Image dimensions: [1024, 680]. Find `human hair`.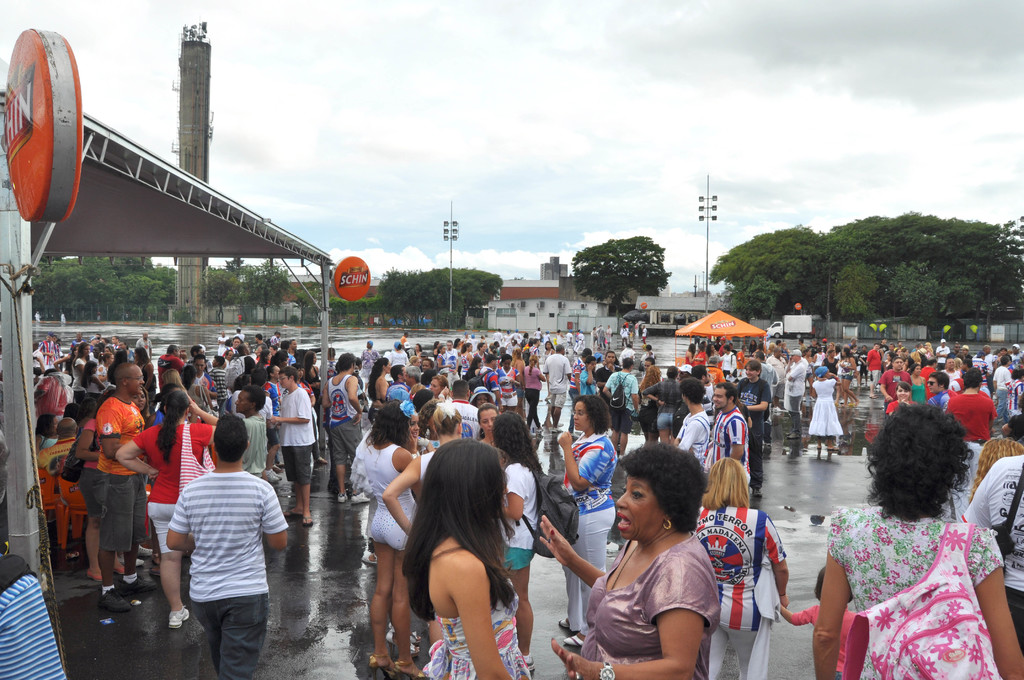
286 339 293 348.
